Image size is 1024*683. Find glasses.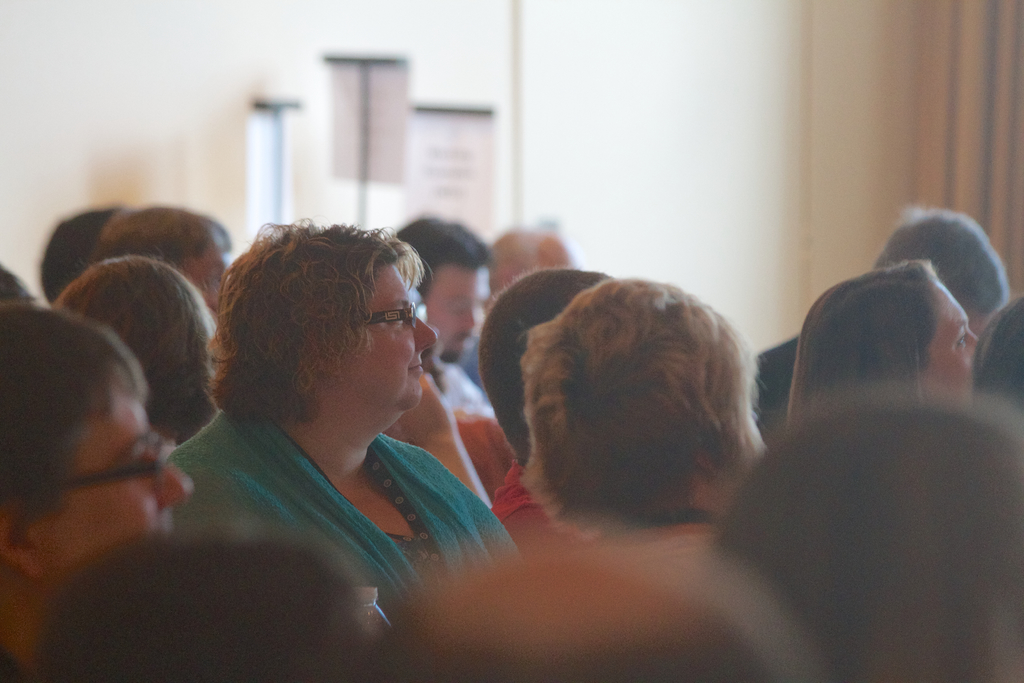
317, 303, 432, 353.
